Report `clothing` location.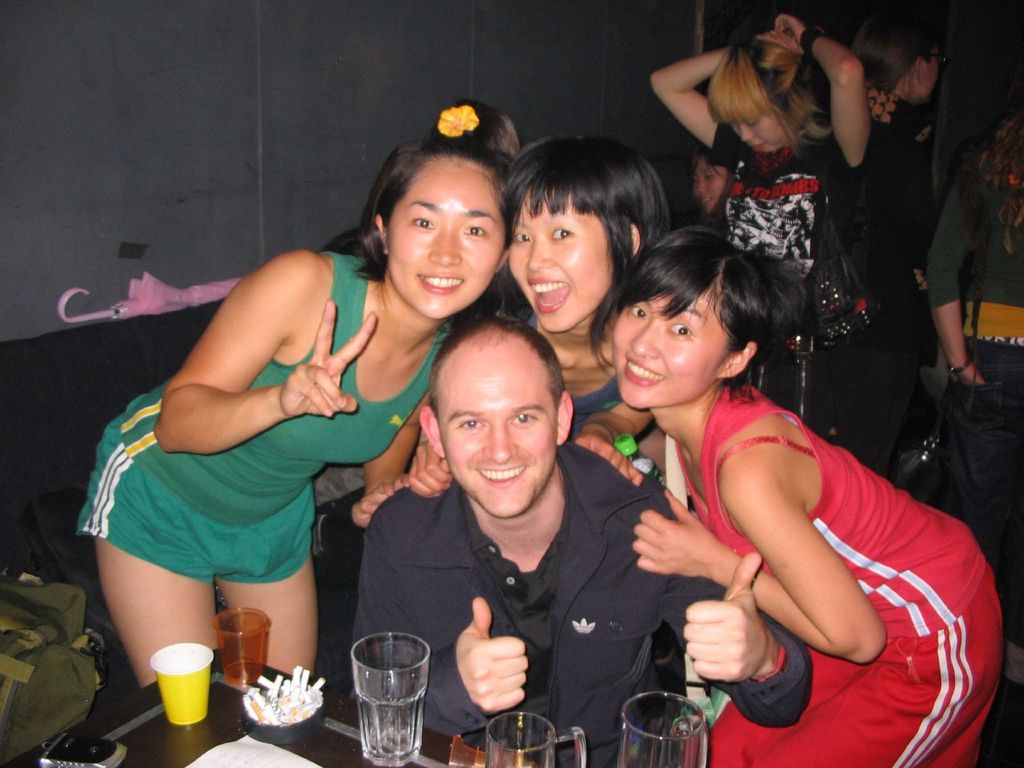
Report: x1=518, y1=307, x2=626, y2=438.
